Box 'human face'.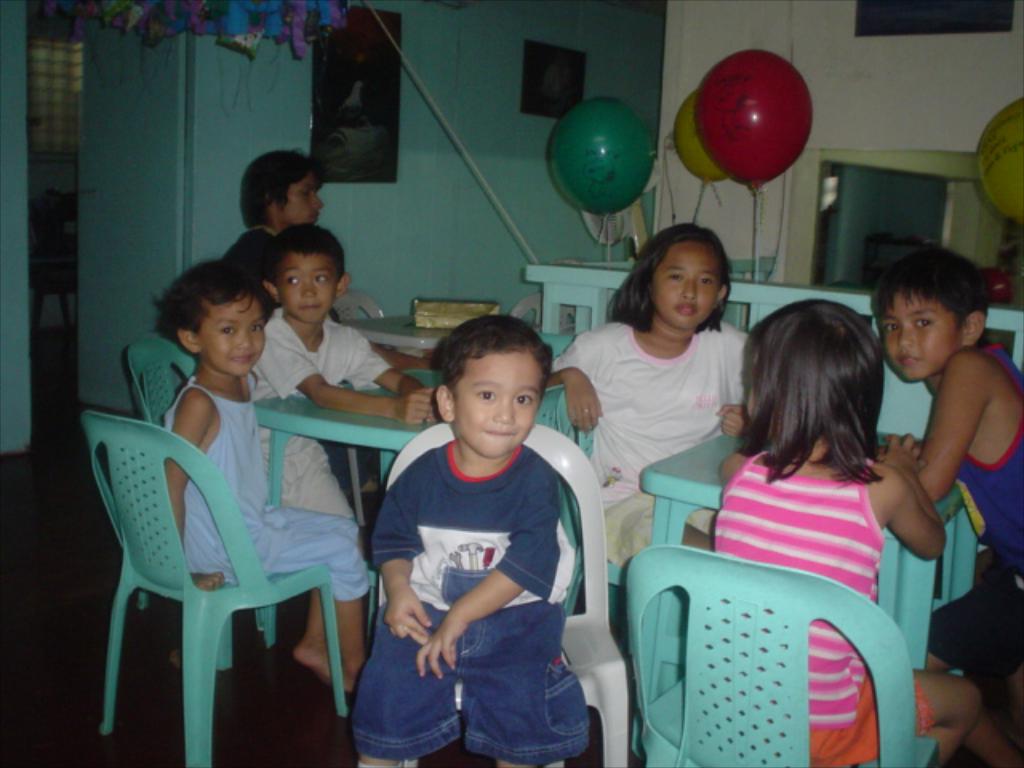
region(878, 288, 957, 379).
